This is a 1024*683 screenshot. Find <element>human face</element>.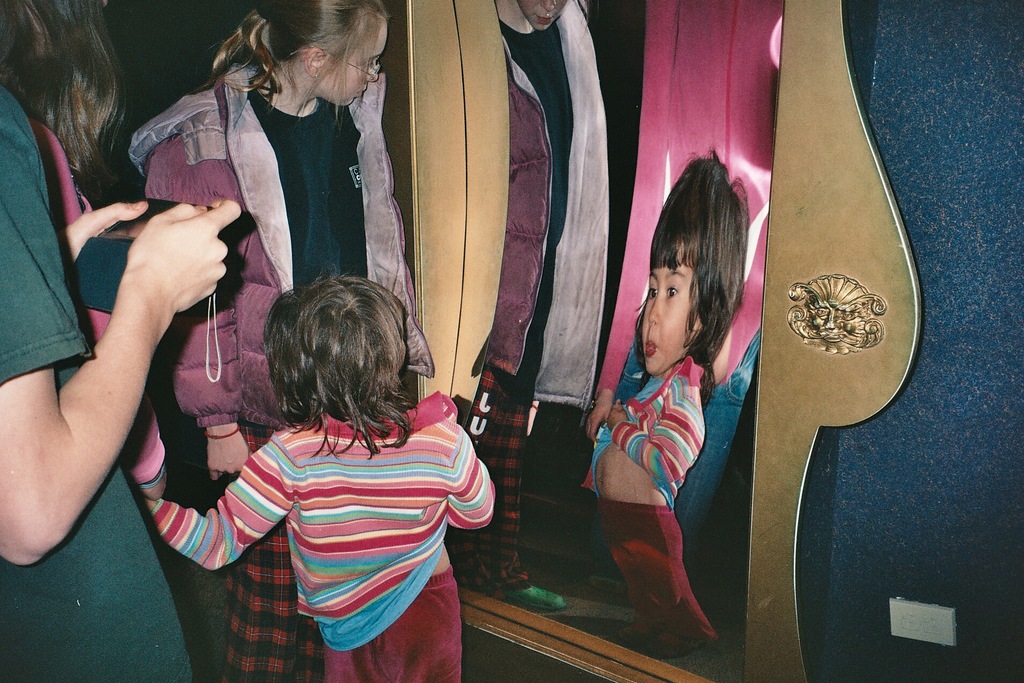
Bounding box: (316,20,393,108).
